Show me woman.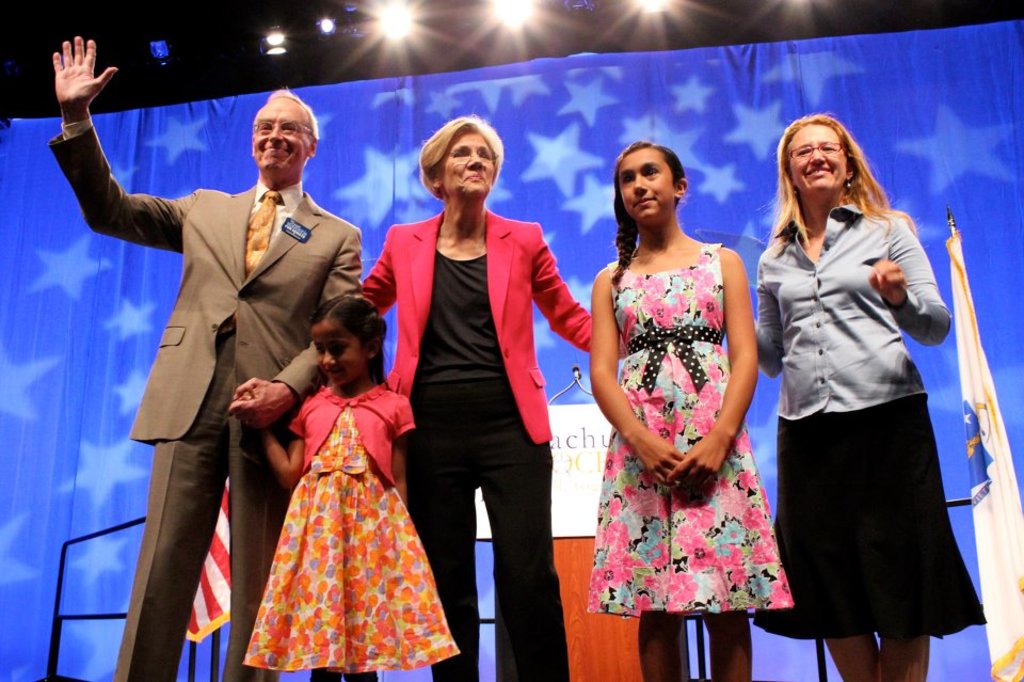
woman is here: box(756, 114, 973, 681).
